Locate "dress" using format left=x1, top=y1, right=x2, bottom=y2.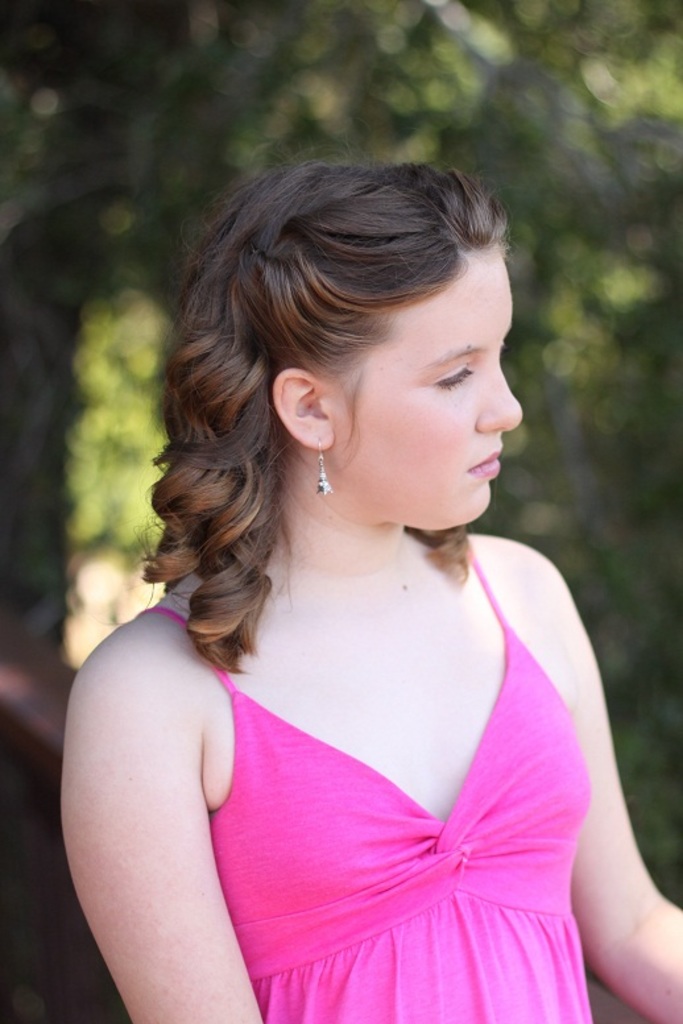
left=146, top=542, right=603, bottom=1023.
